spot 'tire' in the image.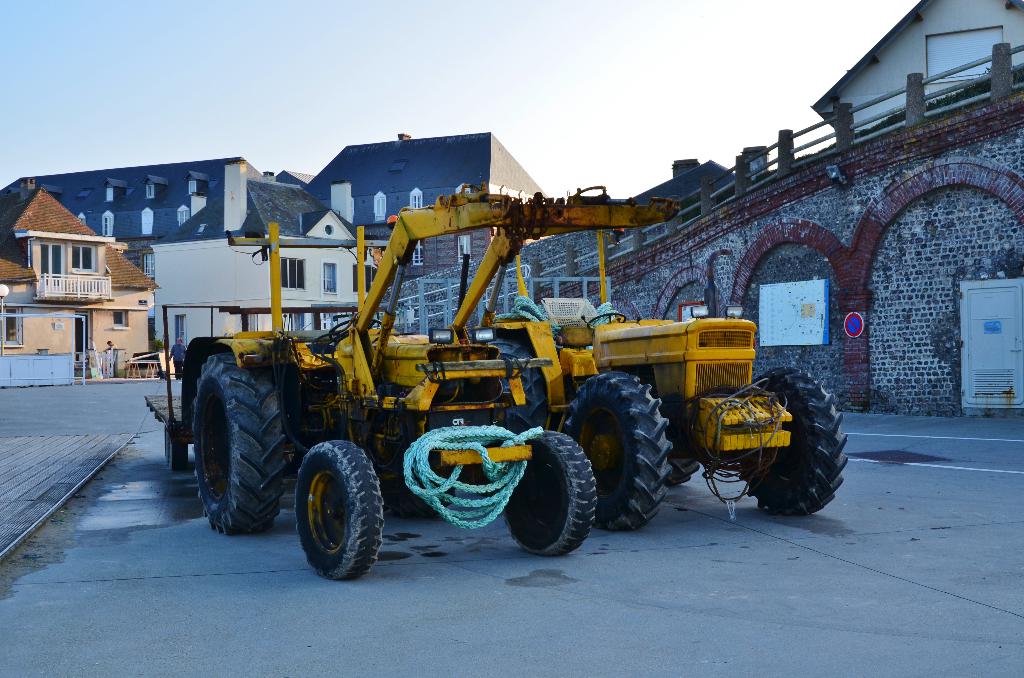
'tire' found at box(296, 439, 383, 579).
